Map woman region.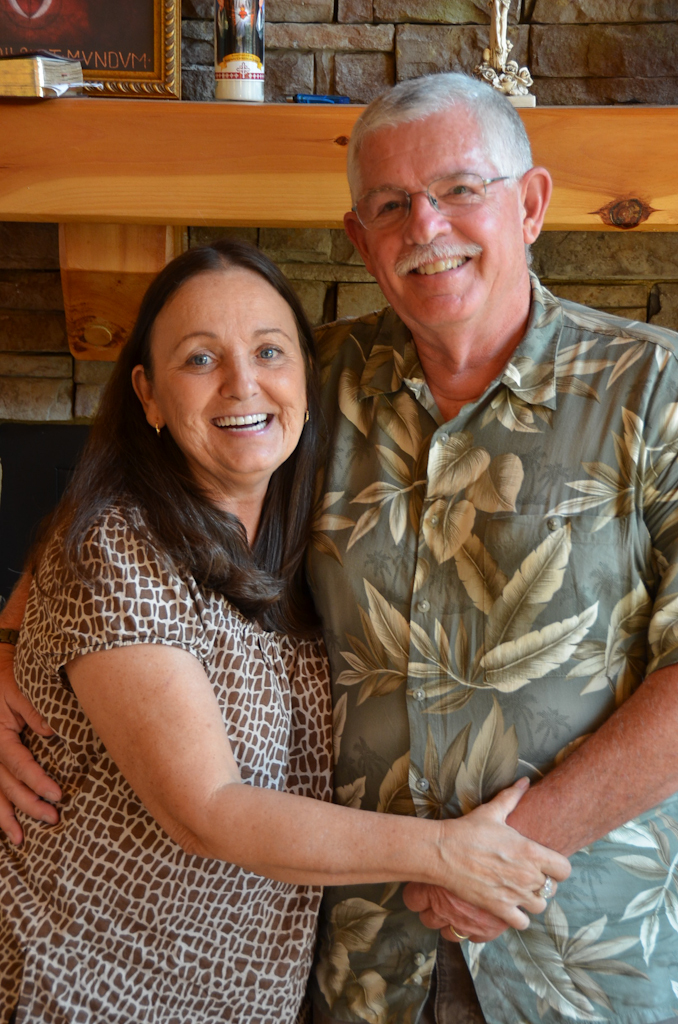
Mapped to <region>21, 198, 463, 986</region>.
